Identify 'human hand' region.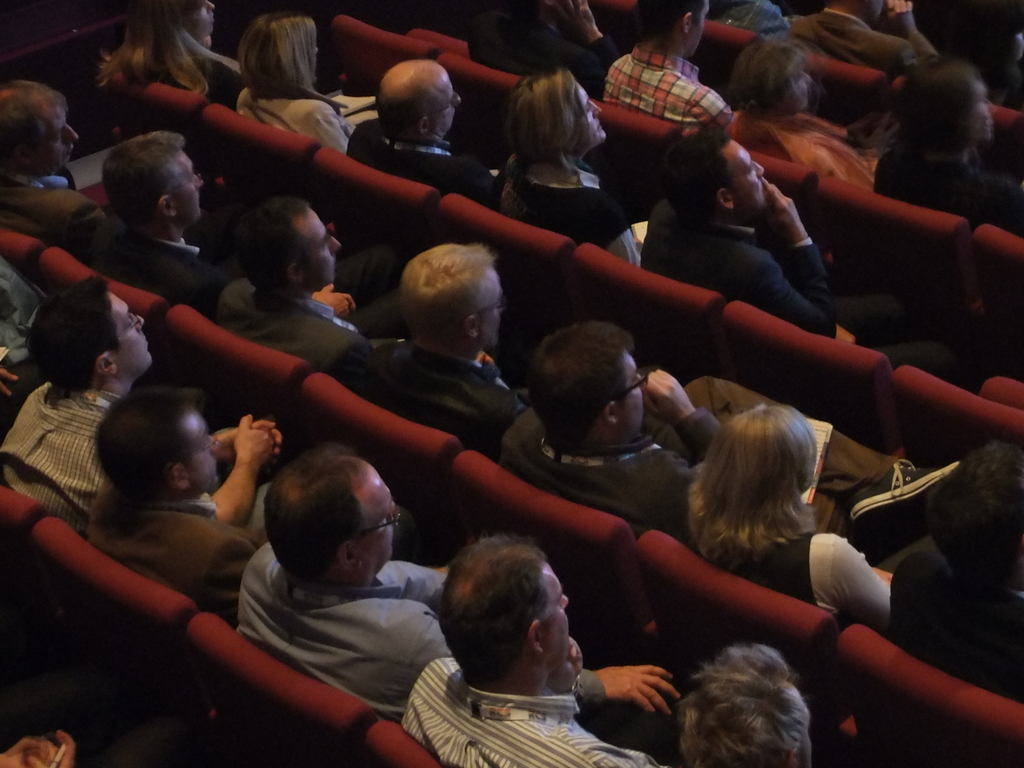
Region: (left=602, top=663, right=680, bottom=720).
